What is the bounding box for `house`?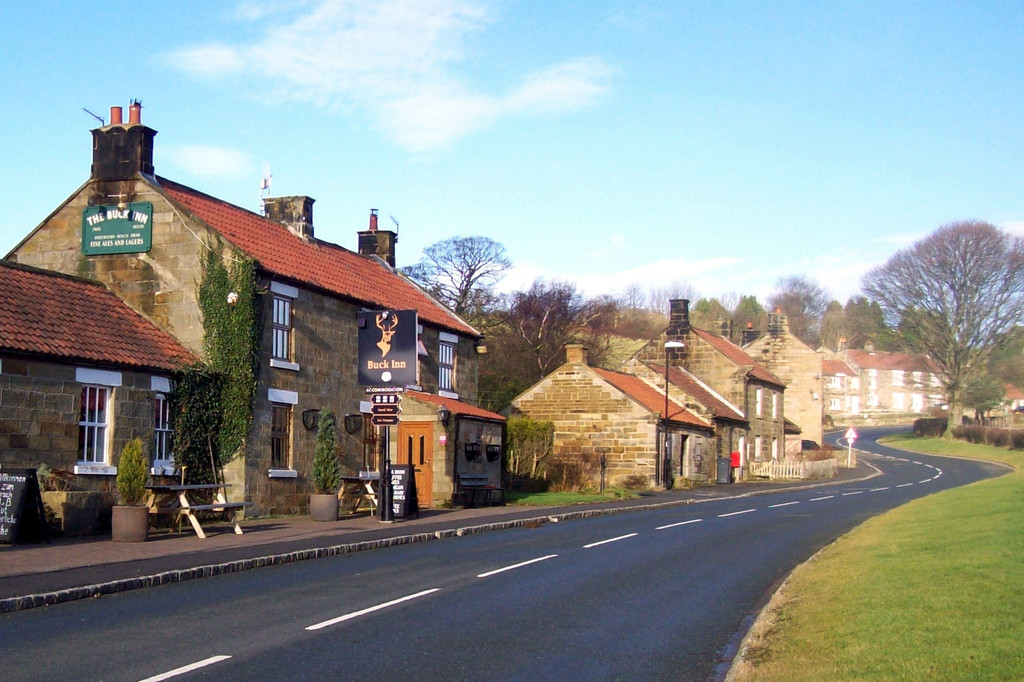
[36,97,476,536].
